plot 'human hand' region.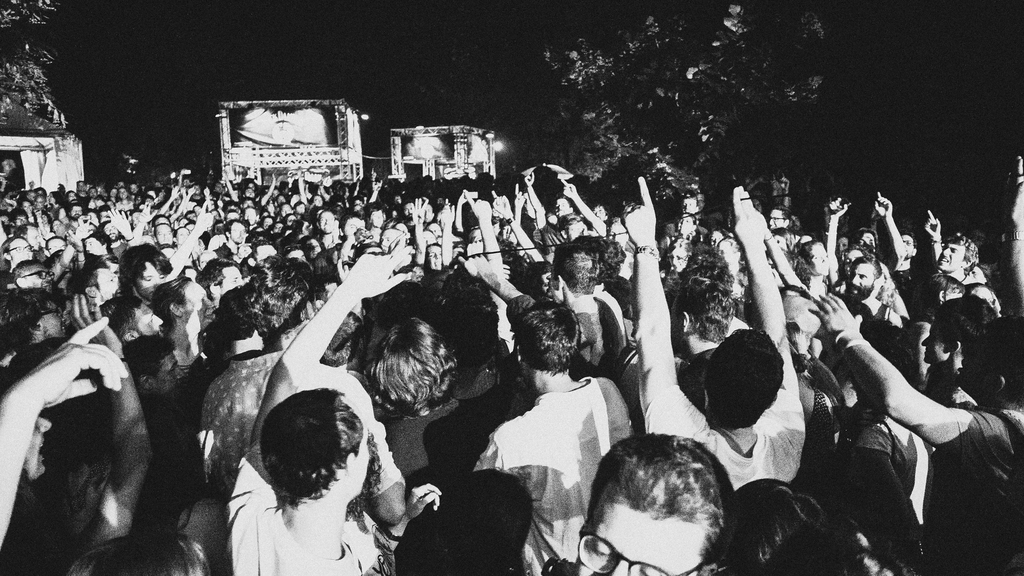
Plotted at (64, 225, 85, 251).
